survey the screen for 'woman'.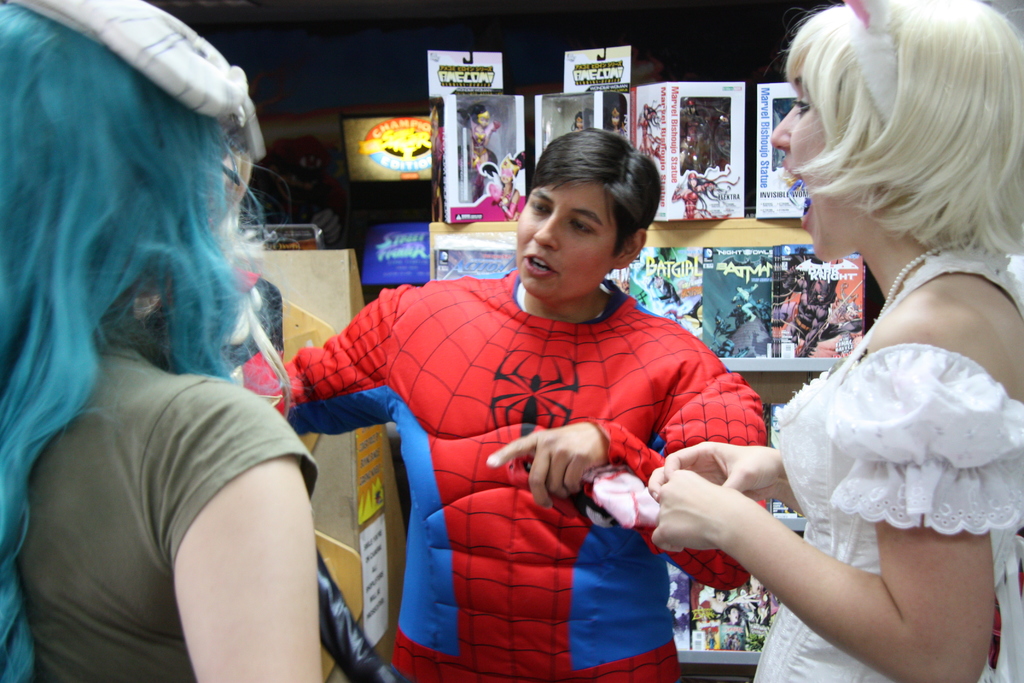
Survey found: x1=461 y1=106 x2=502 y2=195.
